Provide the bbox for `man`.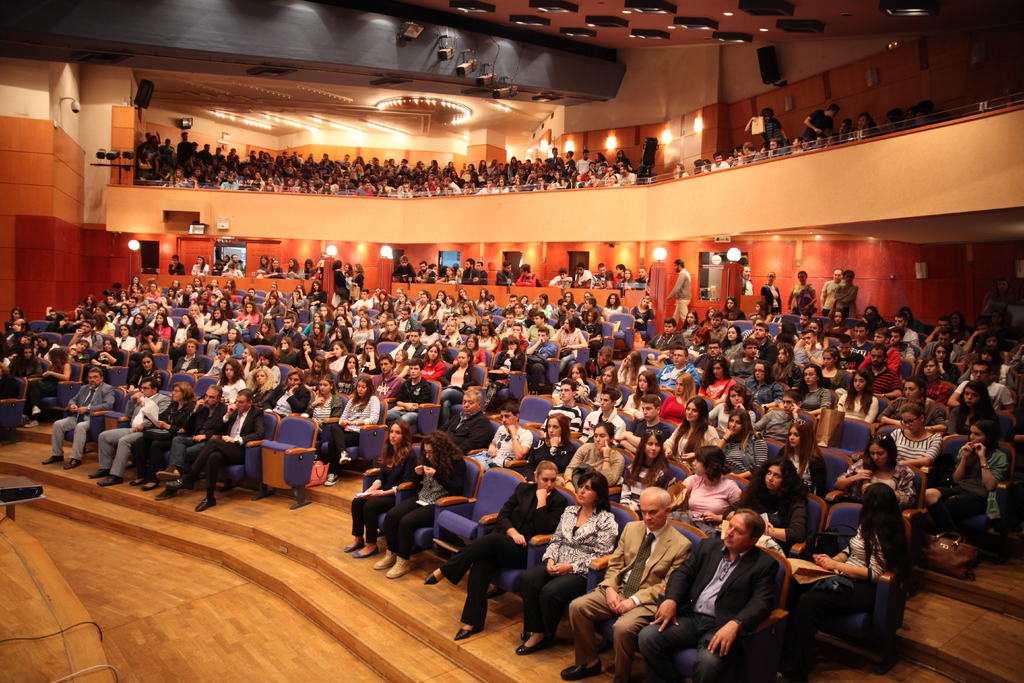
[743, 109, 781, 151].
